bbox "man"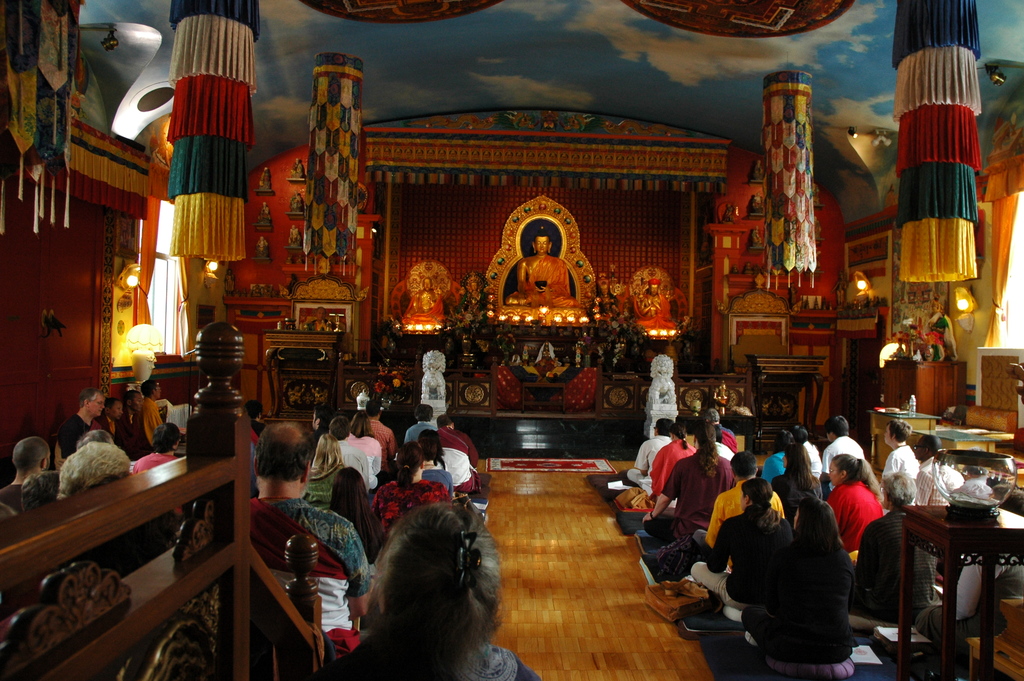
355:414:384:461
